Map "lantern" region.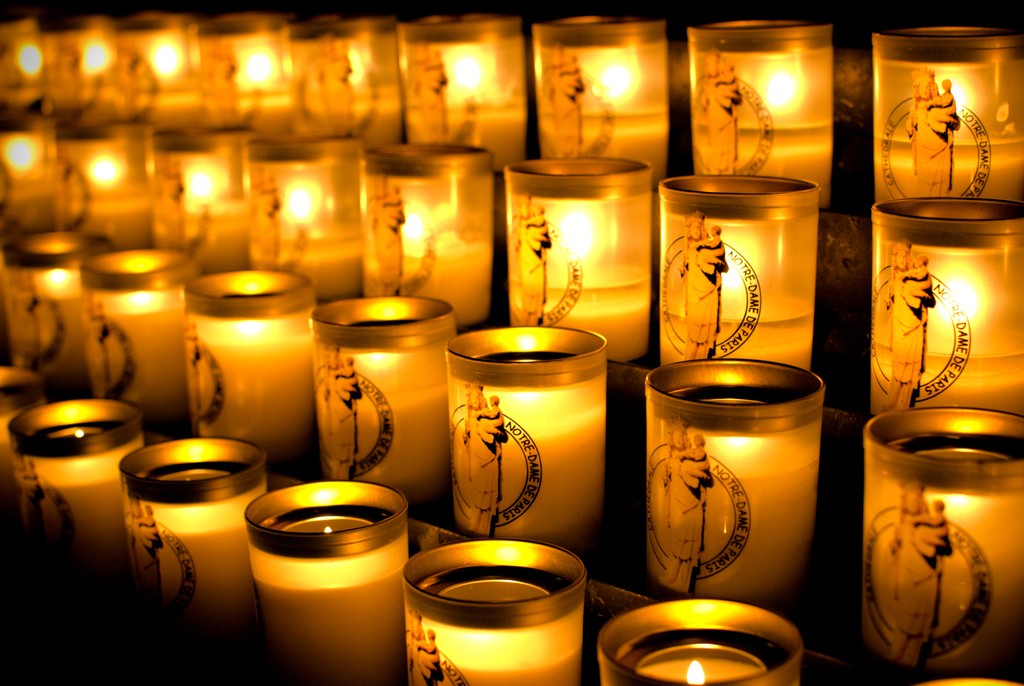
Mapped to [0,11,47,109].
